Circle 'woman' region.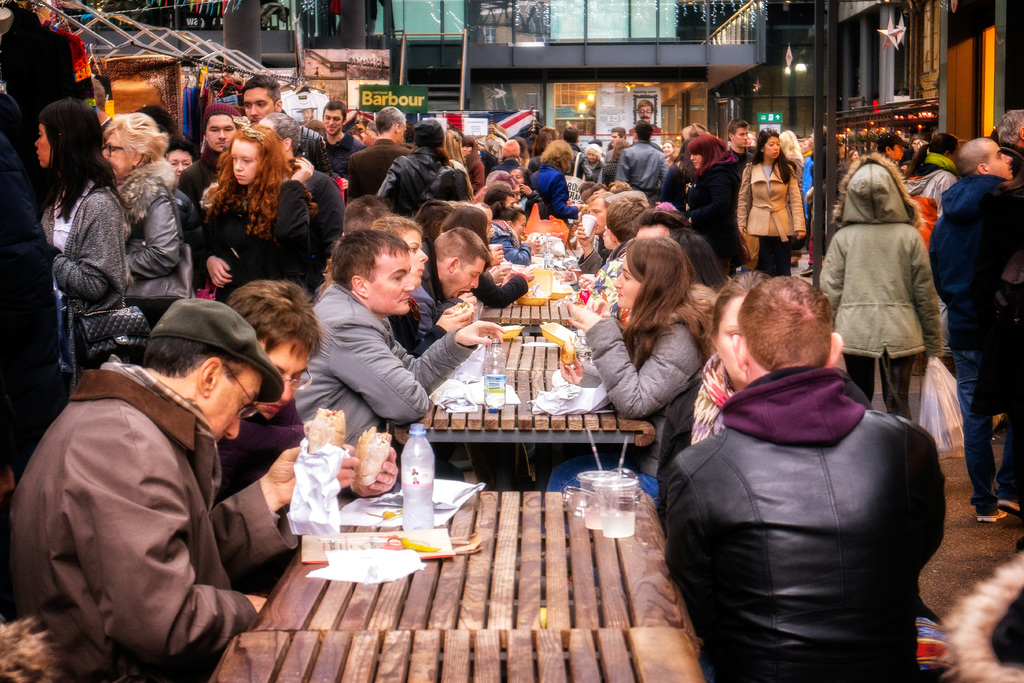
Region: select_region(462, 134, 484, 197).
